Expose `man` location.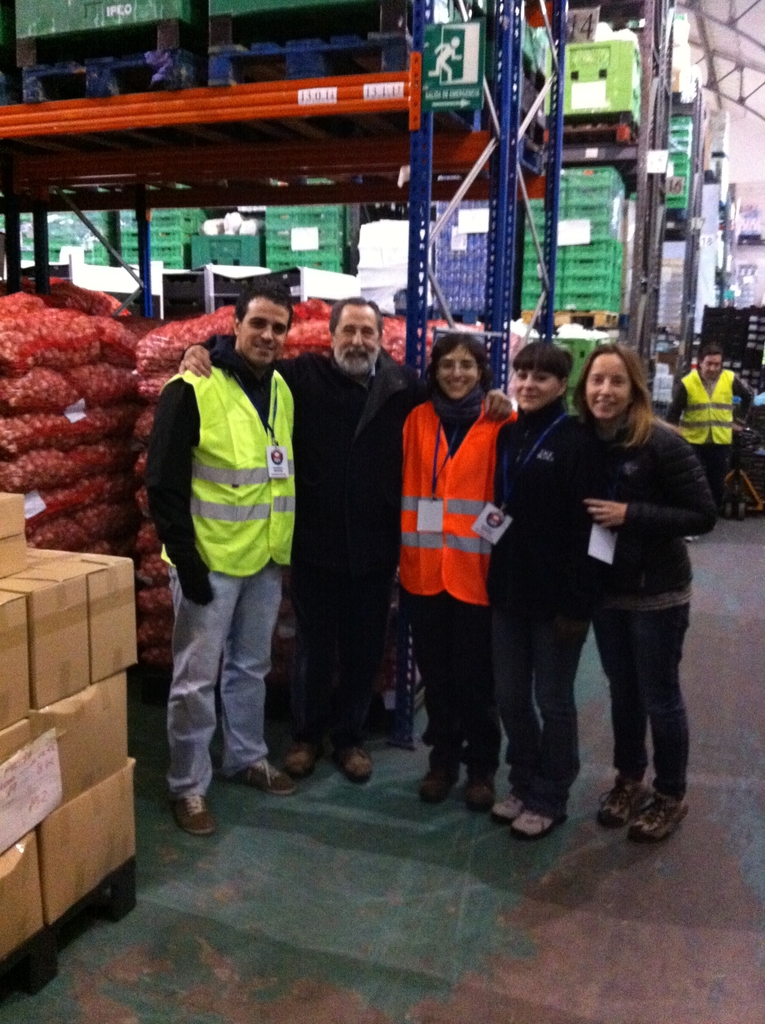
Exposed at {"x1": 659, "y1": 342, "x2": 758, "y2": 543}.
